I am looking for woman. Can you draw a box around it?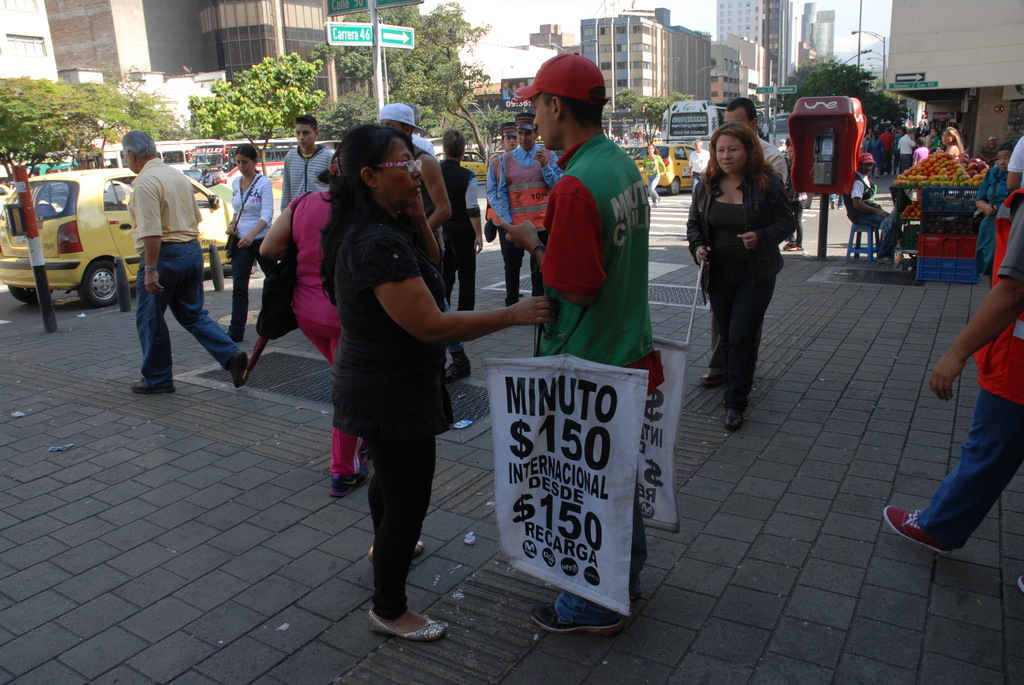
Sure, the bounding box is box=[318, 122, 554, 641].
